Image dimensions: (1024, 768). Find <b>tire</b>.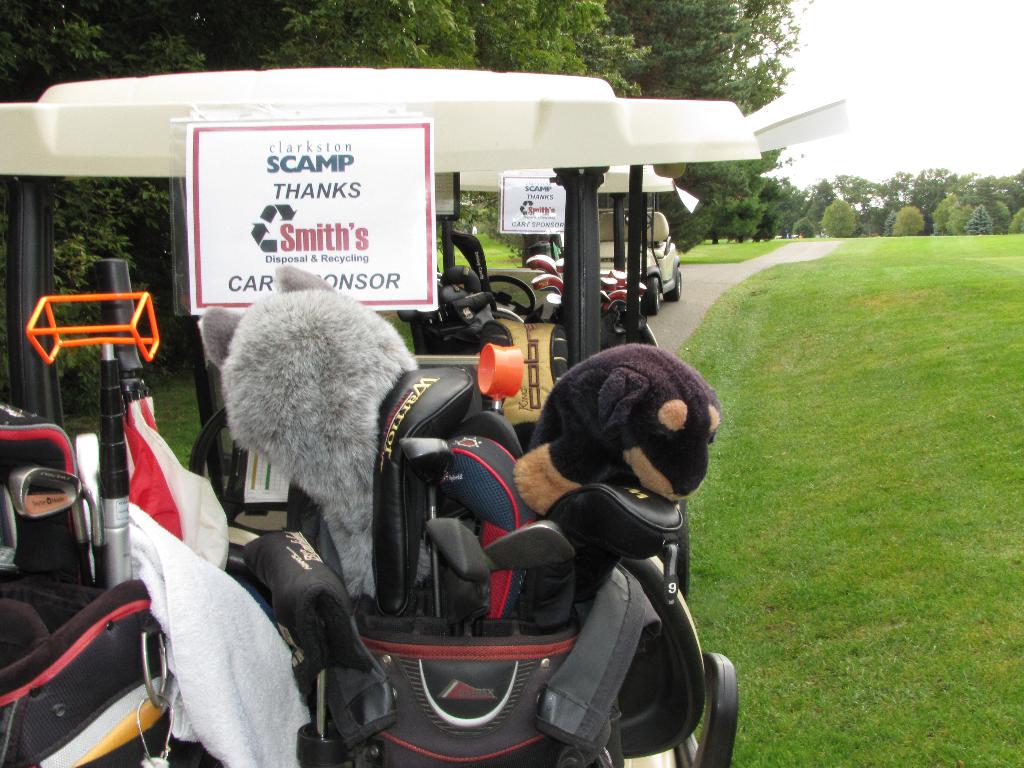
<region>665, 268, 682, 303</region>.
